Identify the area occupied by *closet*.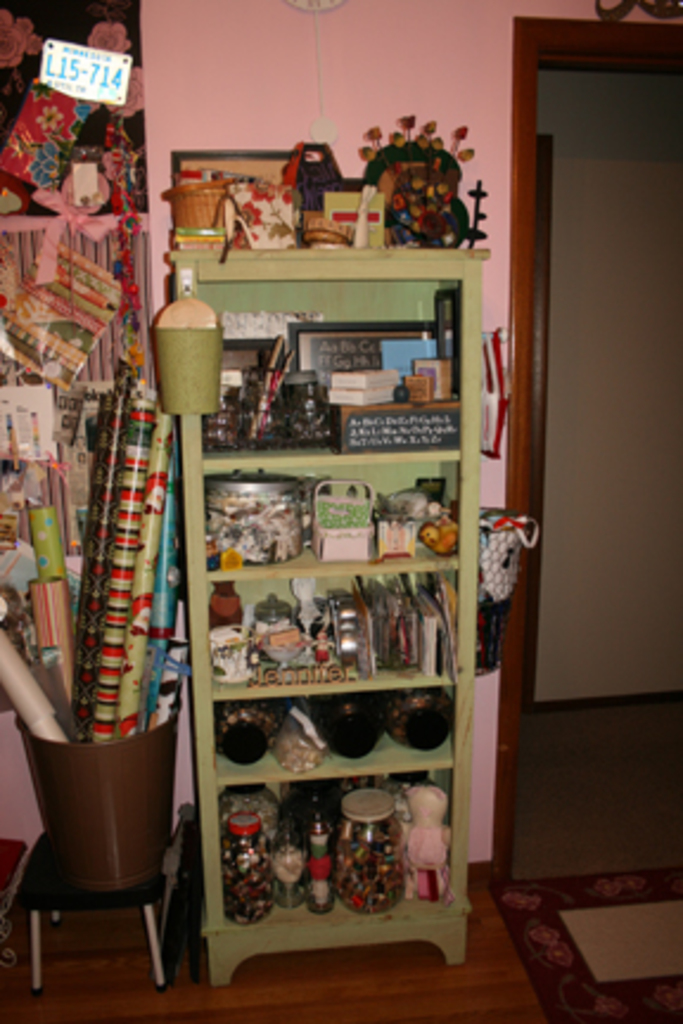
Area: (178,249,484,953).
